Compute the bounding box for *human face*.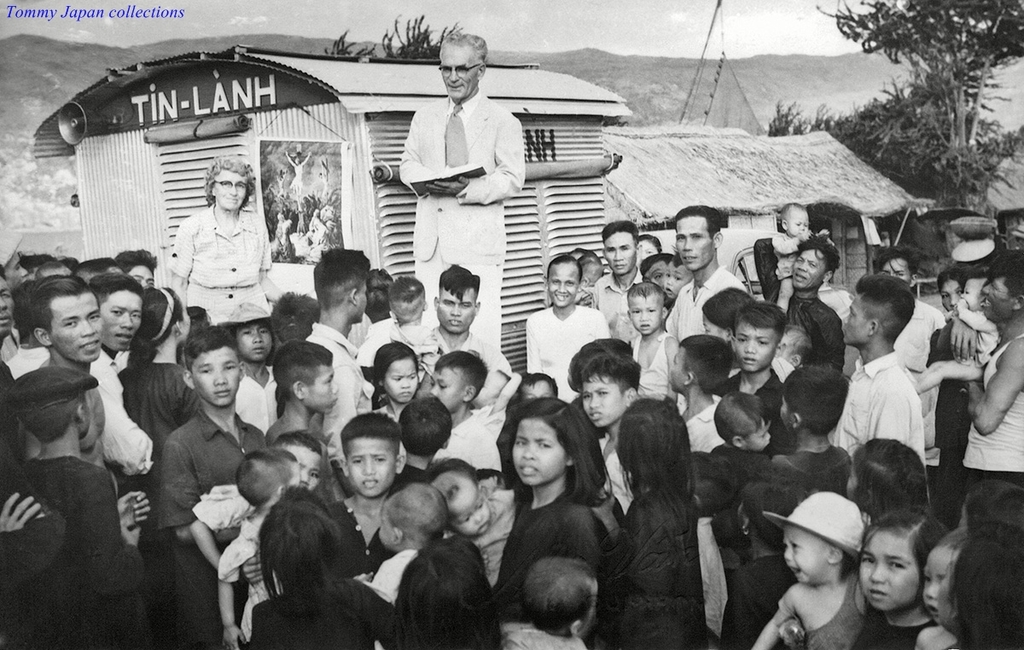
select_region(786, 520, 831, 582).
